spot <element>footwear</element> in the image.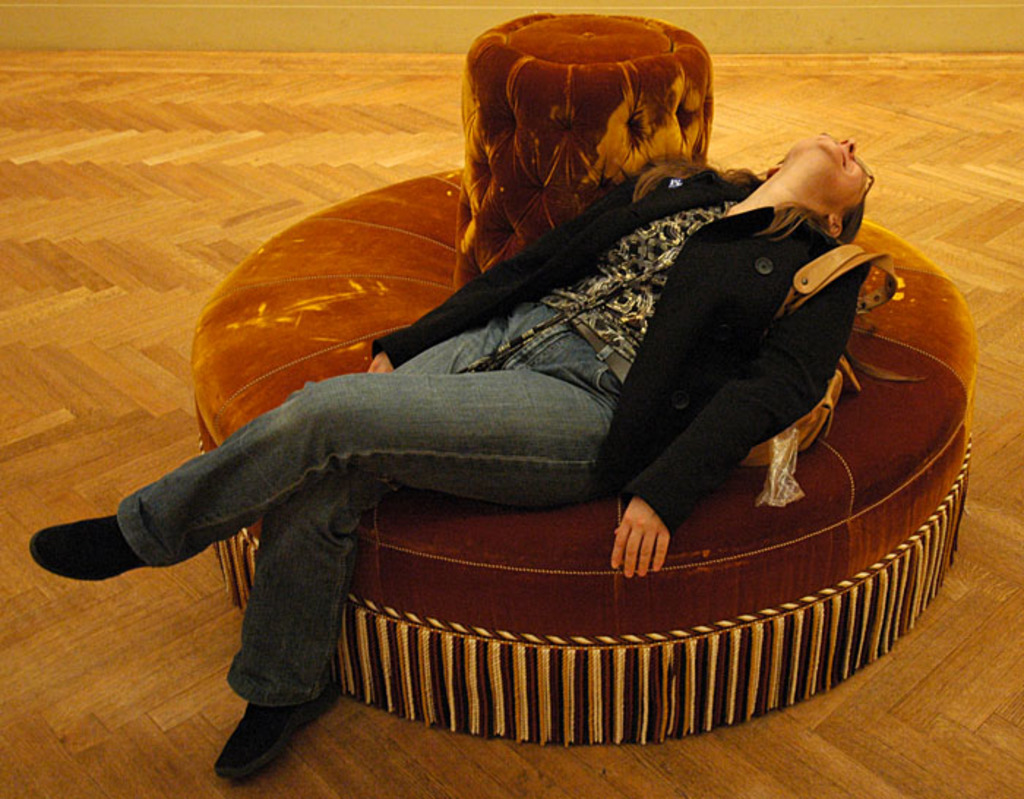
<element>footwear</element> found at [28,514,143,582].
